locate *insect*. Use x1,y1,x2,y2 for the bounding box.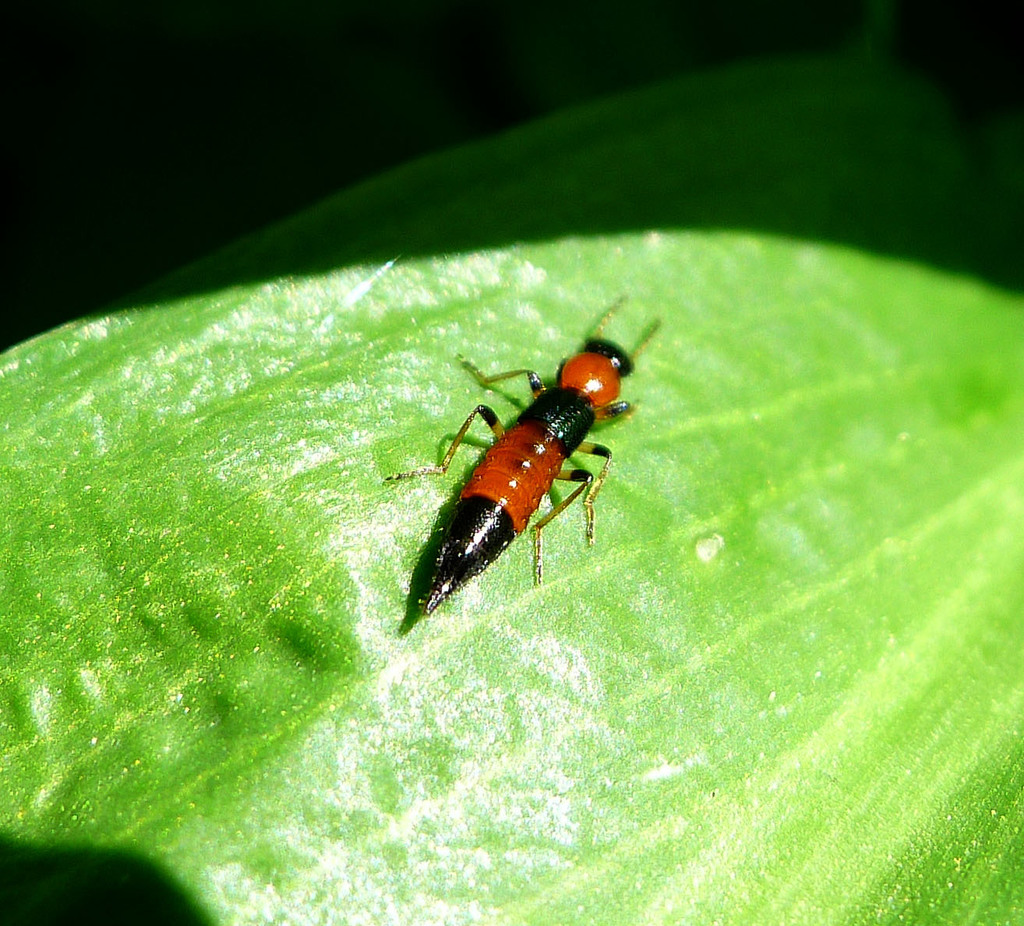
380,290,668,616.
